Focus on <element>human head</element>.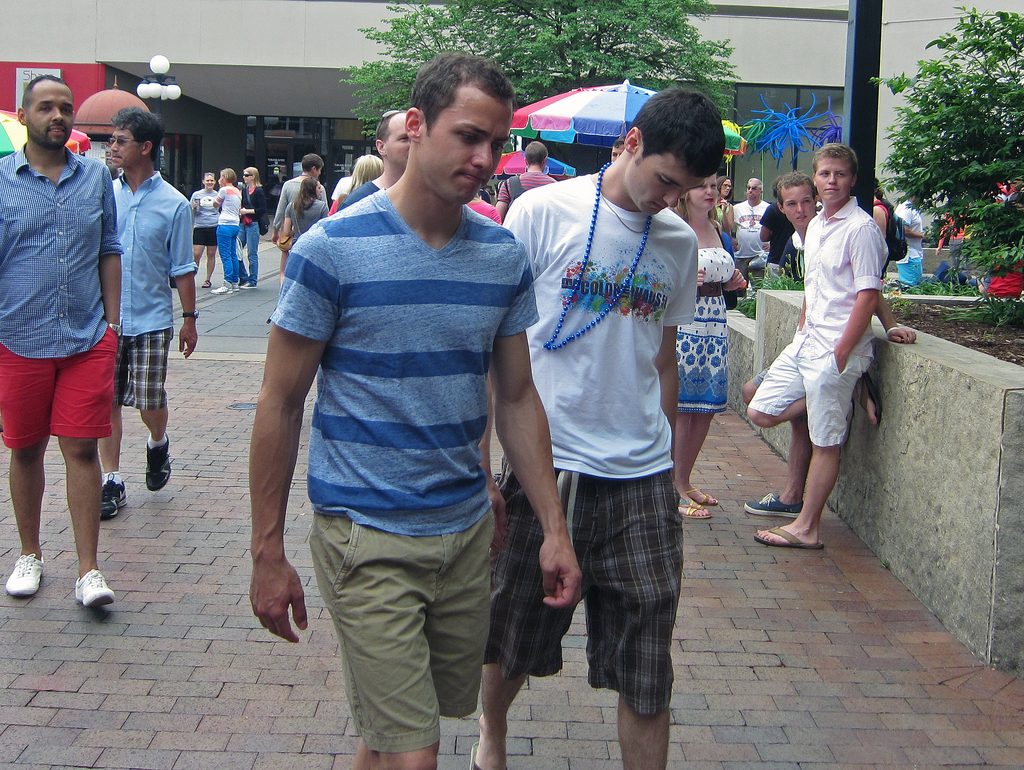
Focused at x1=719 y1=175 x2=733 y2=196.
